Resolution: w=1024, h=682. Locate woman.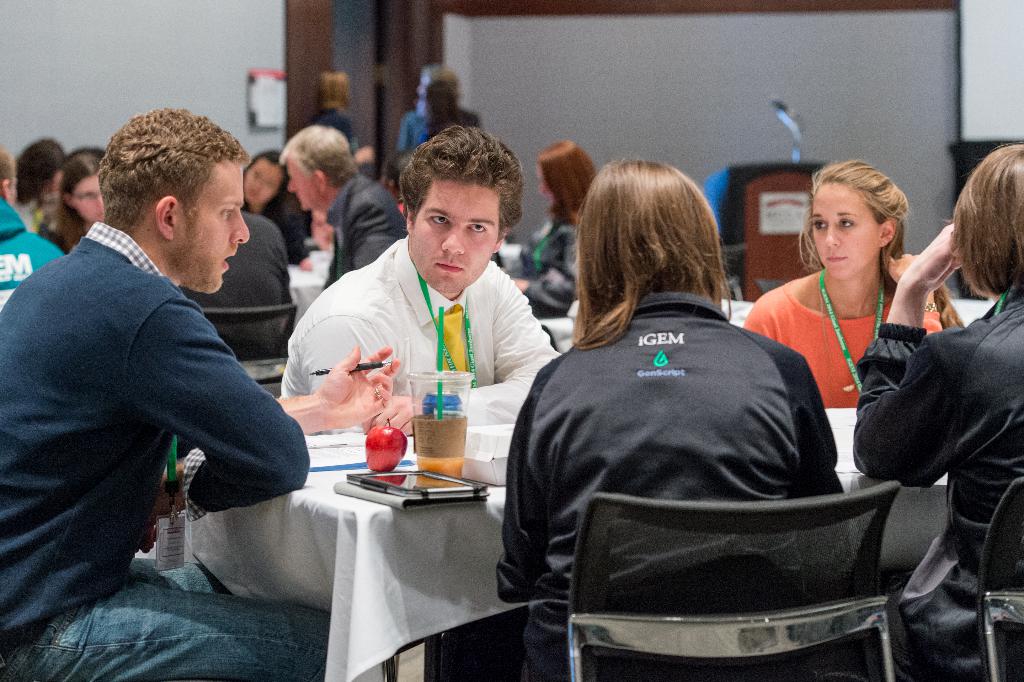
{"left": 760, "top": 163, "right": 931, "bottom": 477}.
